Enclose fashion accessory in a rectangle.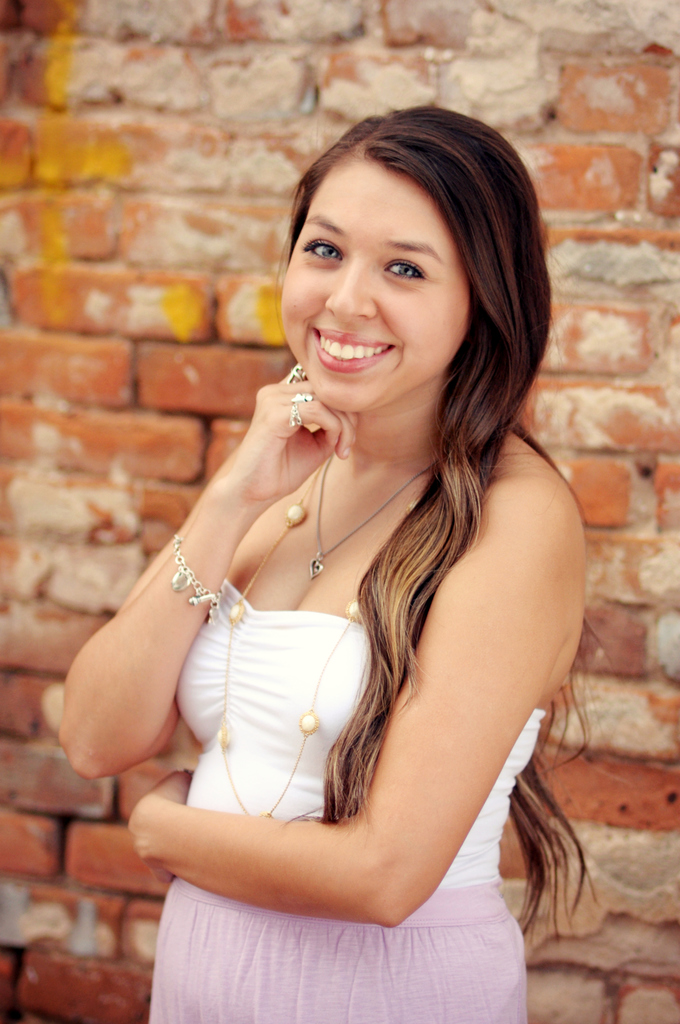
region(288, 407, 300, 430).
